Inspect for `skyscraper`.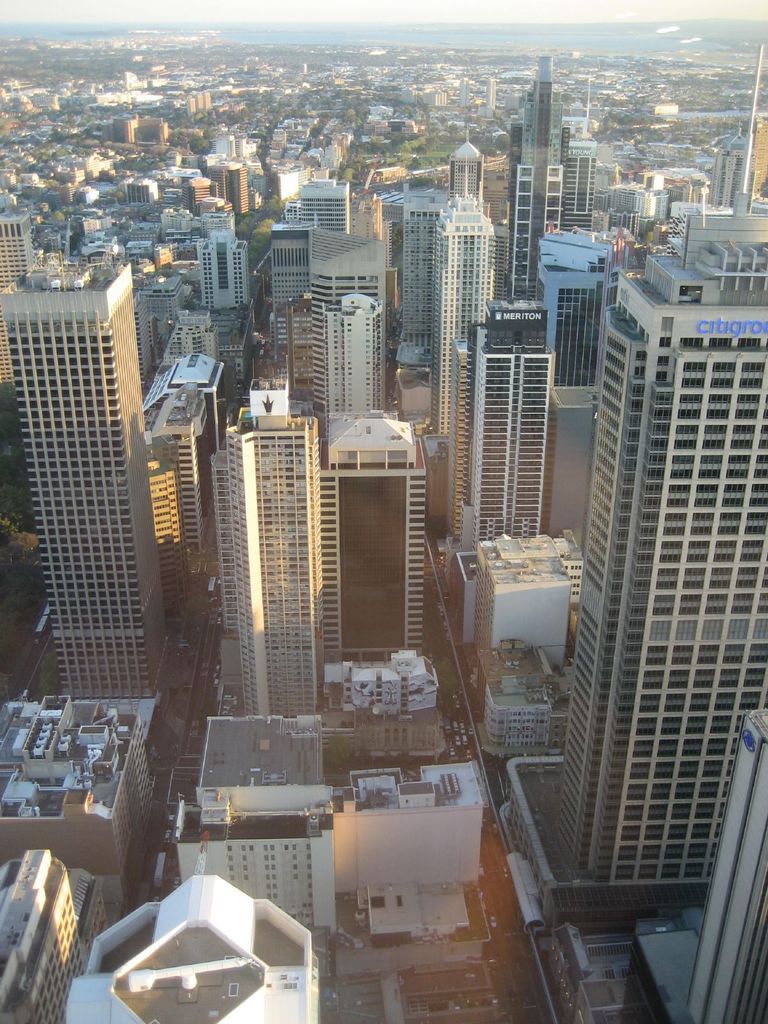
Inspection: [445, 299, 549, 561].
